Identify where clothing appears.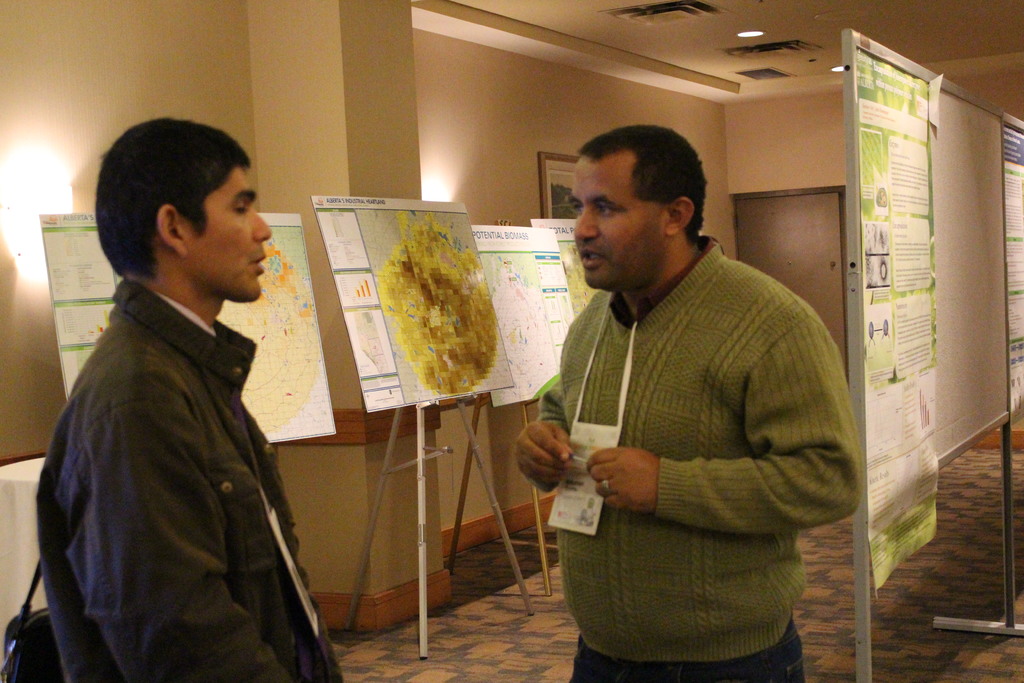
Appears at crop(33, 279, 347, 682).
